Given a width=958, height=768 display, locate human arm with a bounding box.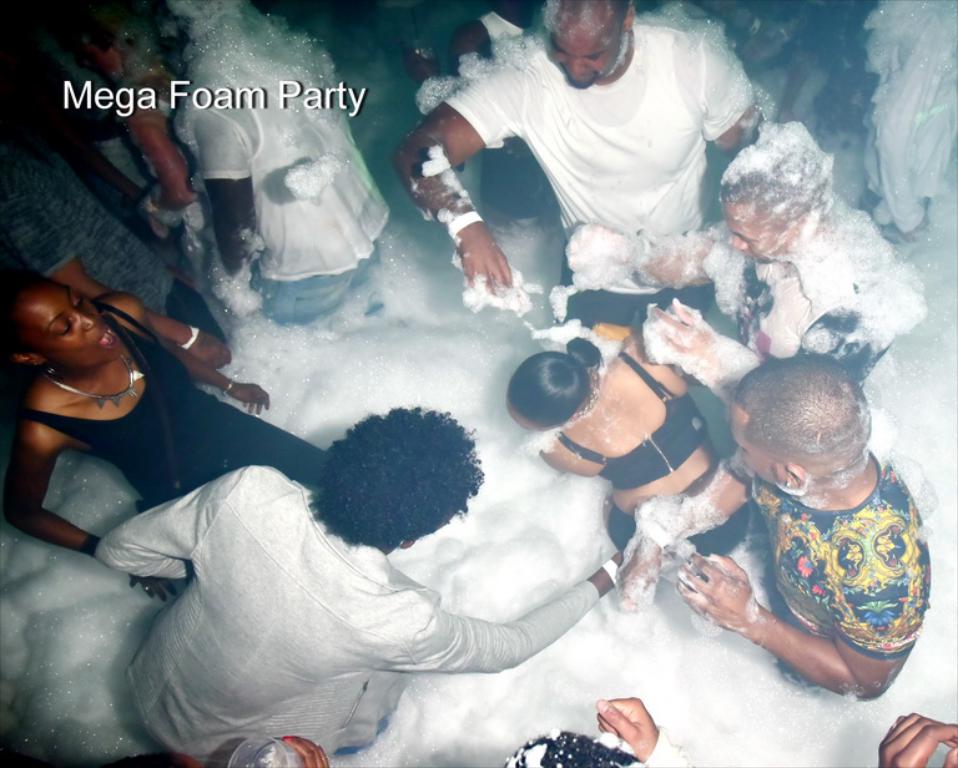
Located: [447,25,490,173].
